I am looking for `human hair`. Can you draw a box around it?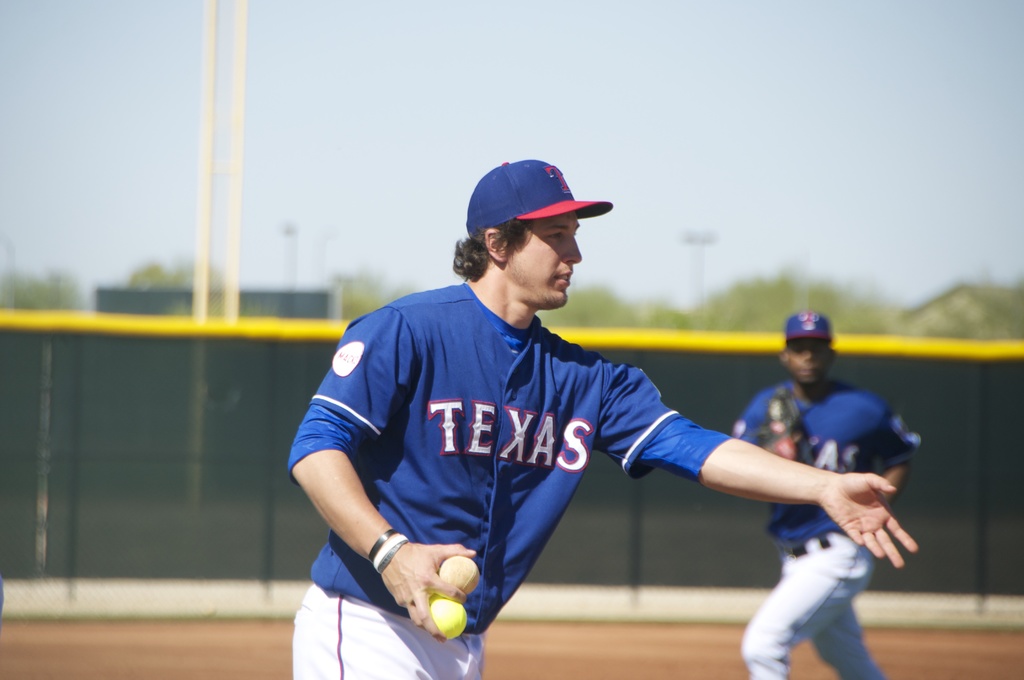
Sure, the bounding box is bbox=[443, 217, 536, 289].
